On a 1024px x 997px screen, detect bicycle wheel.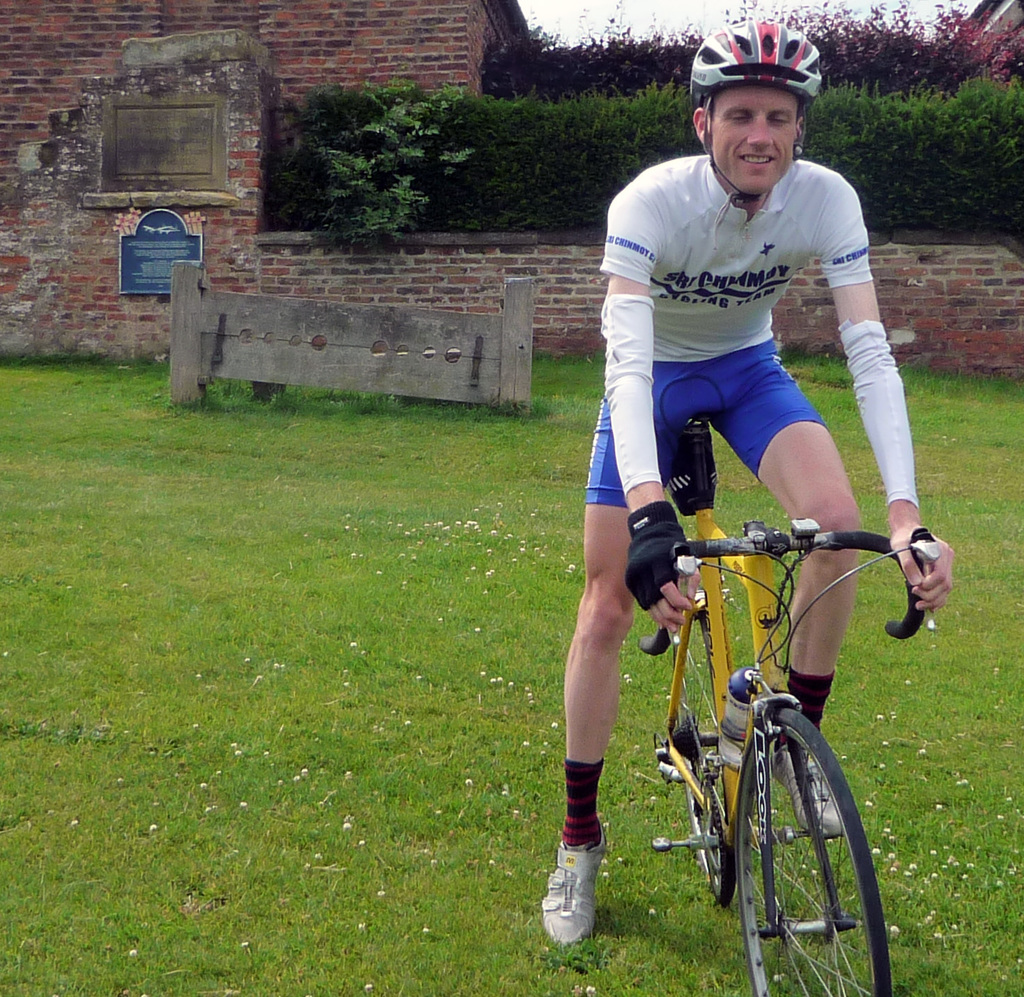
bbox=[717, 681, 882, 965].
